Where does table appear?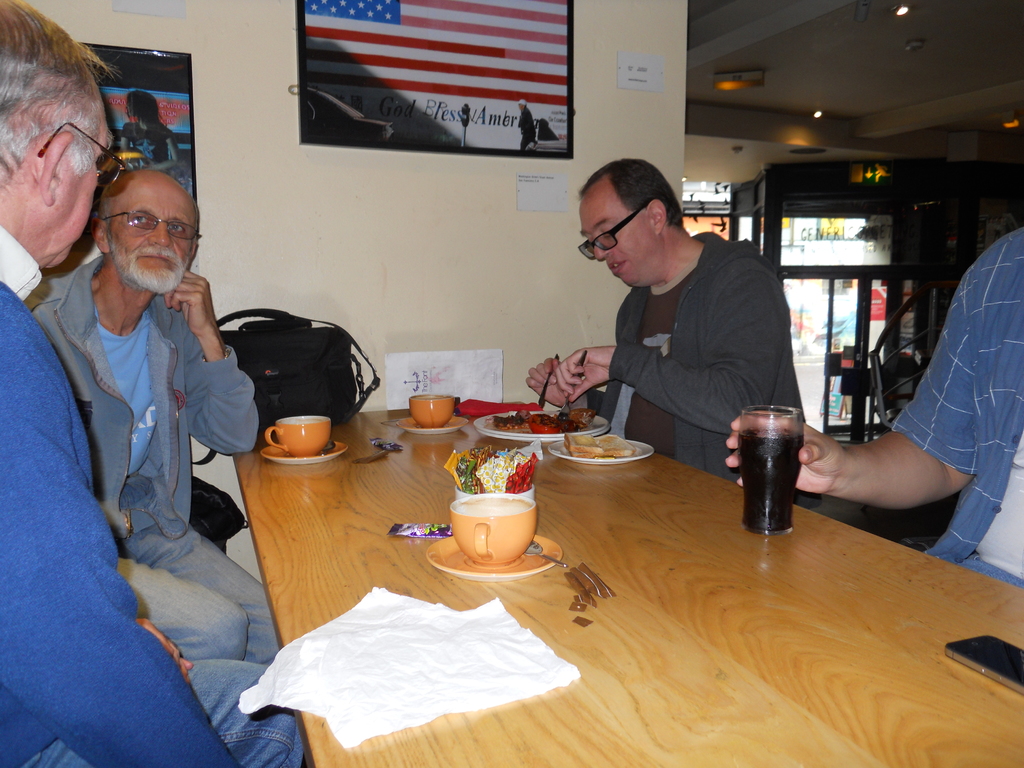
Appears at (157, 372, 984, 758).
